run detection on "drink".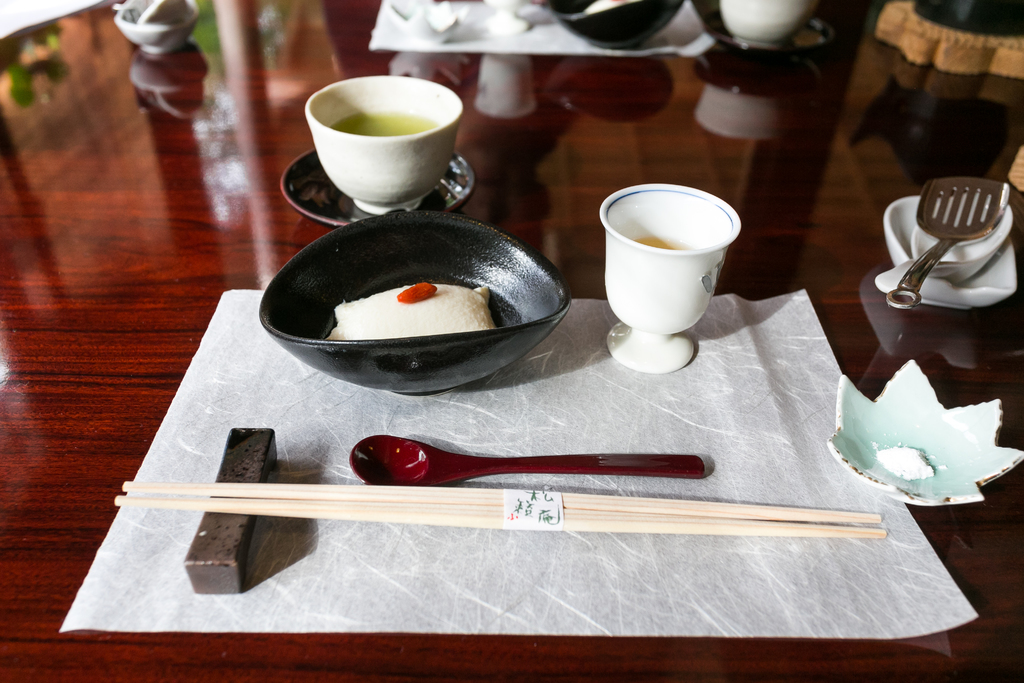
Result: (left=333, top=111, right=438, bottom=139).
